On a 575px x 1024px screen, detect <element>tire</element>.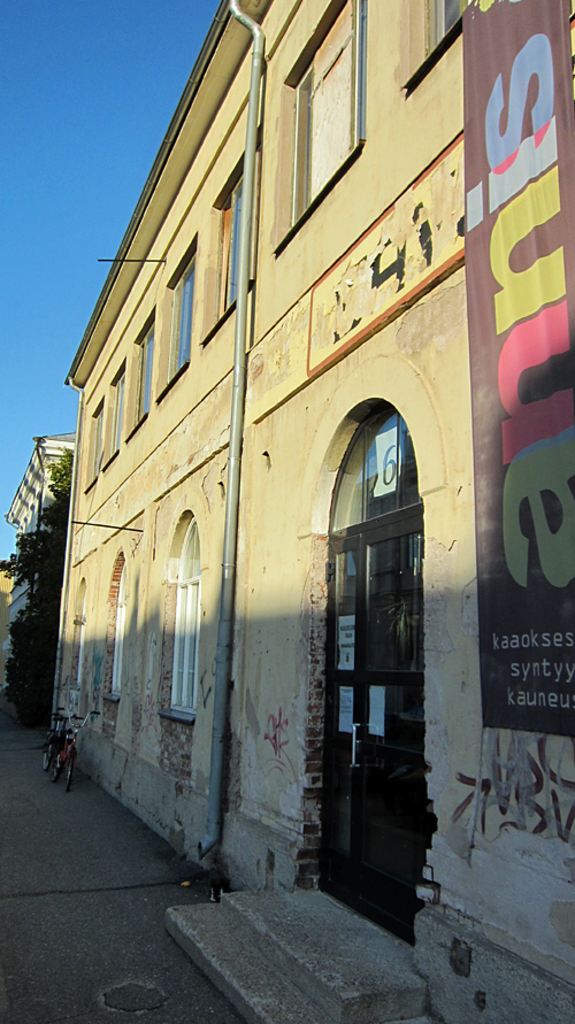
49,746,66,786.
